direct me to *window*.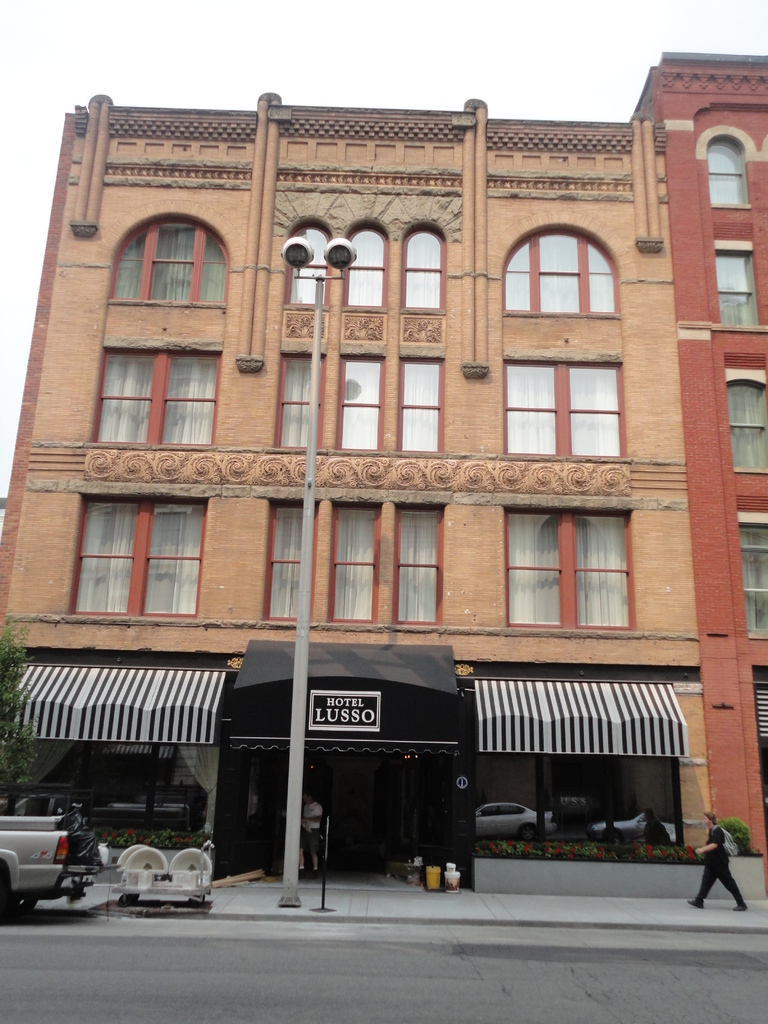
Direction: [338, 363, 387, 455].
